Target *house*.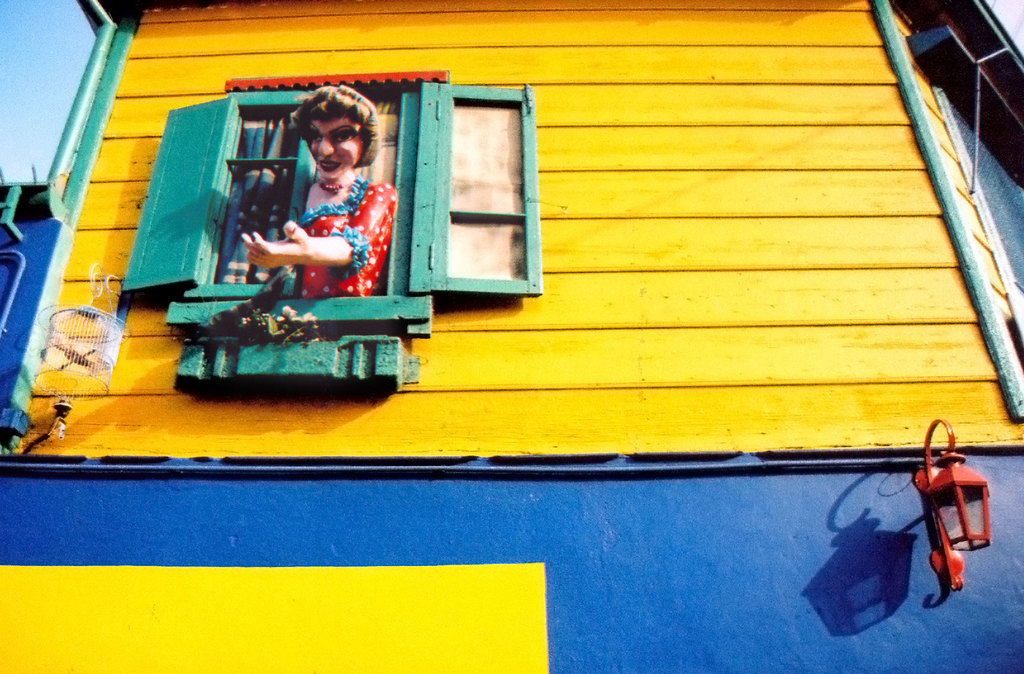
Target region: x1=0, y1=0, x2=1020, y2=673.
